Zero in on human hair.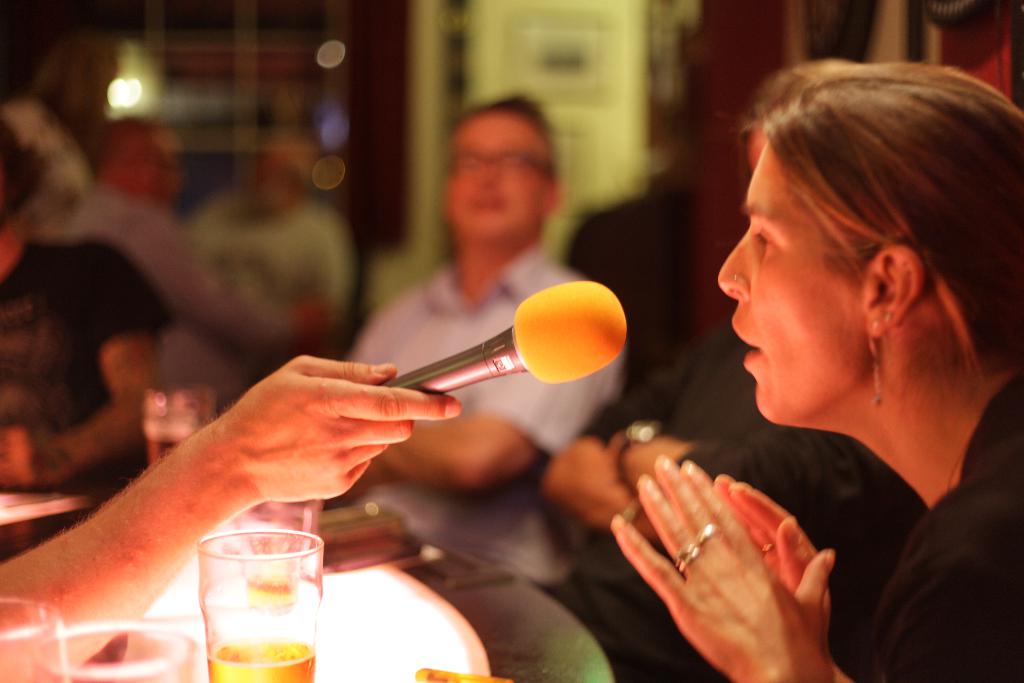
Zeroed in: box(785, 85, 1009, 407).
